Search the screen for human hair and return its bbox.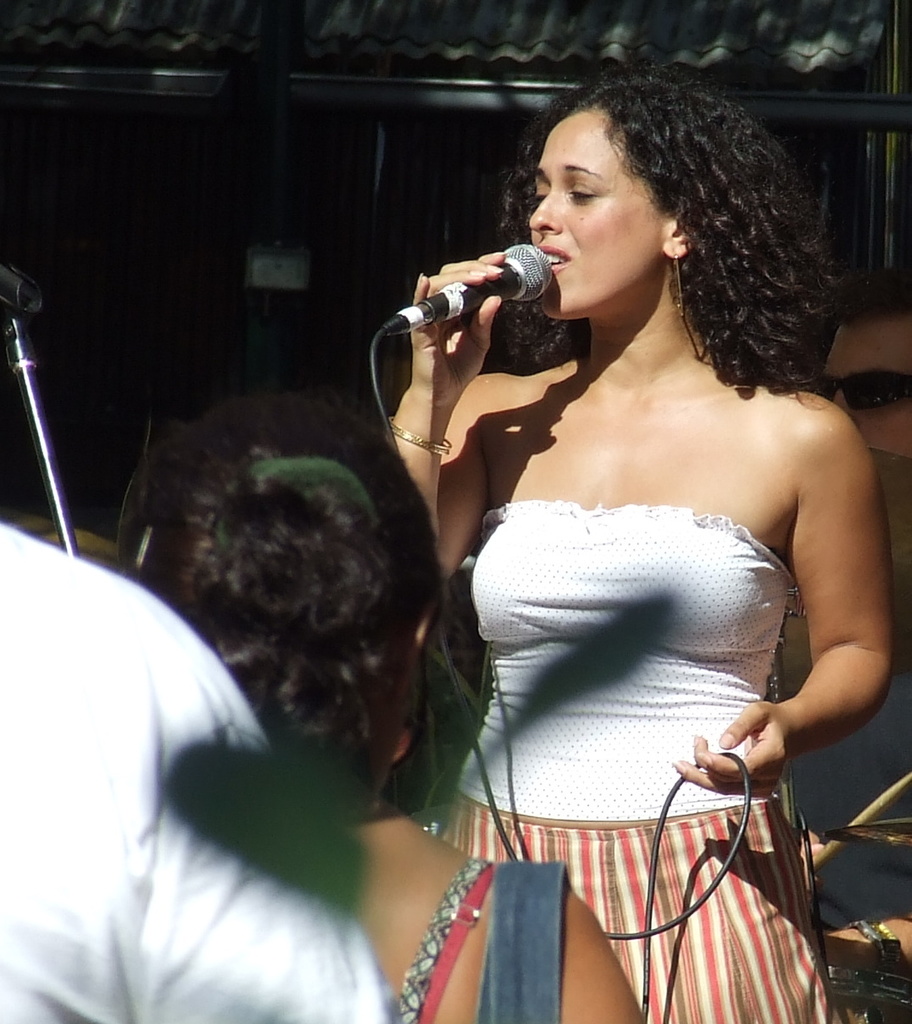
Found: locate(492, 66, 847, 399).
